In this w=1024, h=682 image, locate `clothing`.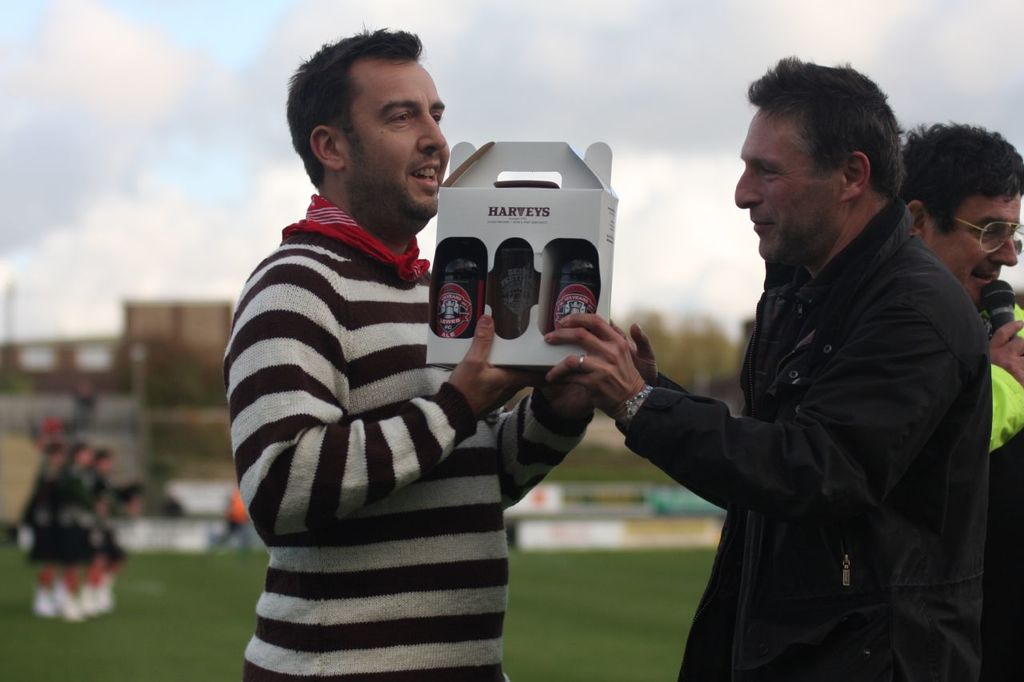
Bounding box: 110 484 135 567.
